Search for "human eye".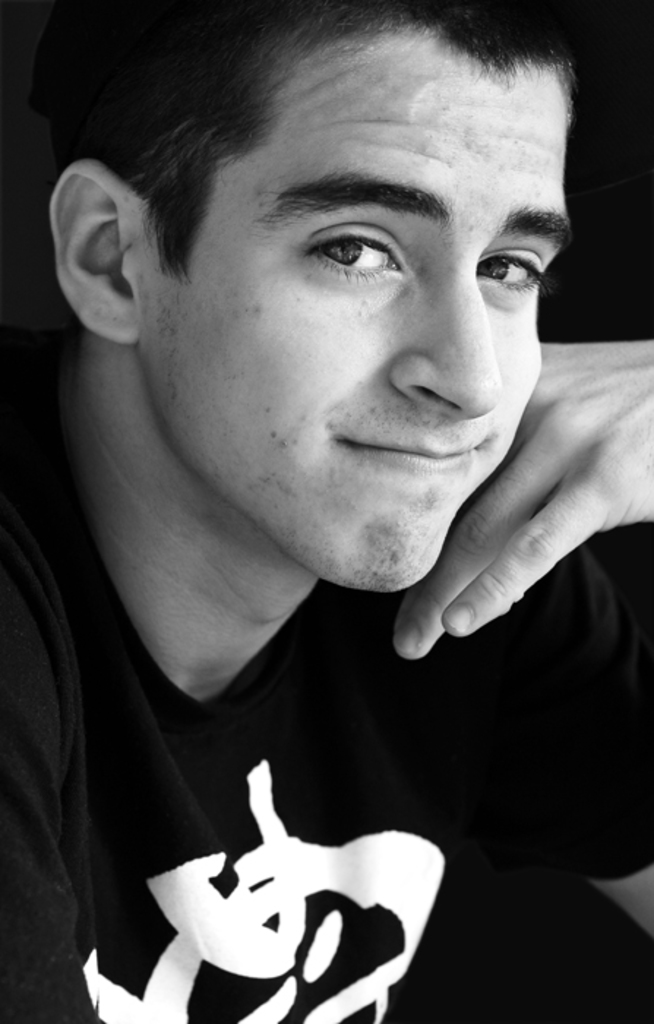
Found at [301,221,416,288].
